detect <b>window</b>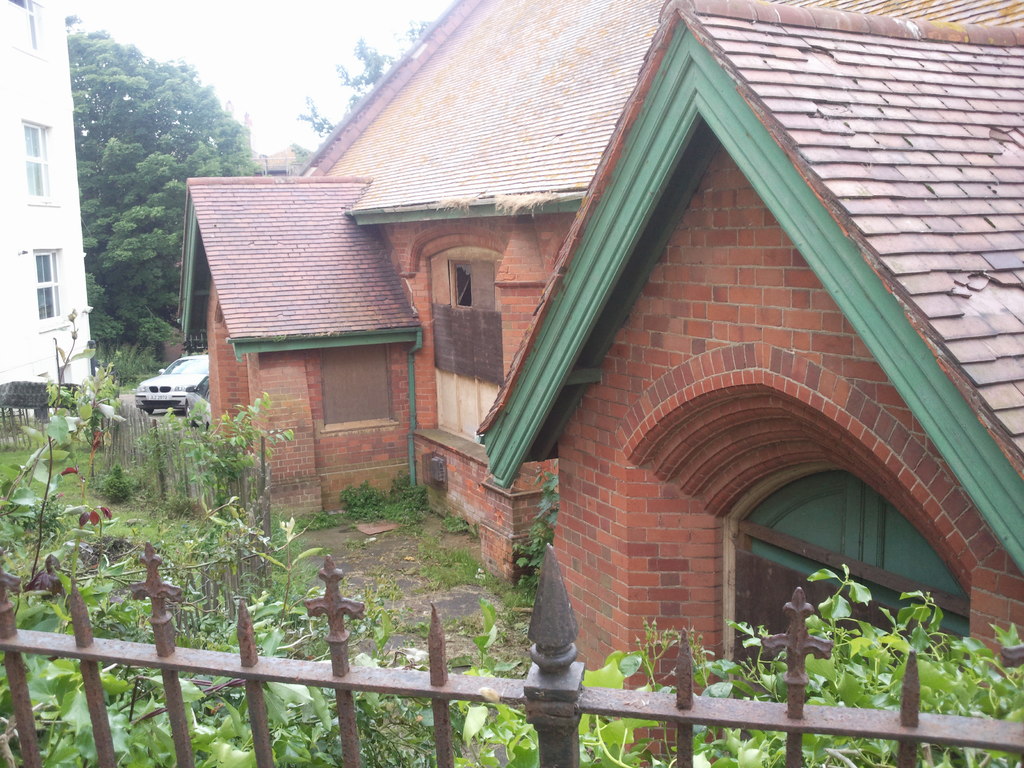
locate(17, 120, 61, 205)
